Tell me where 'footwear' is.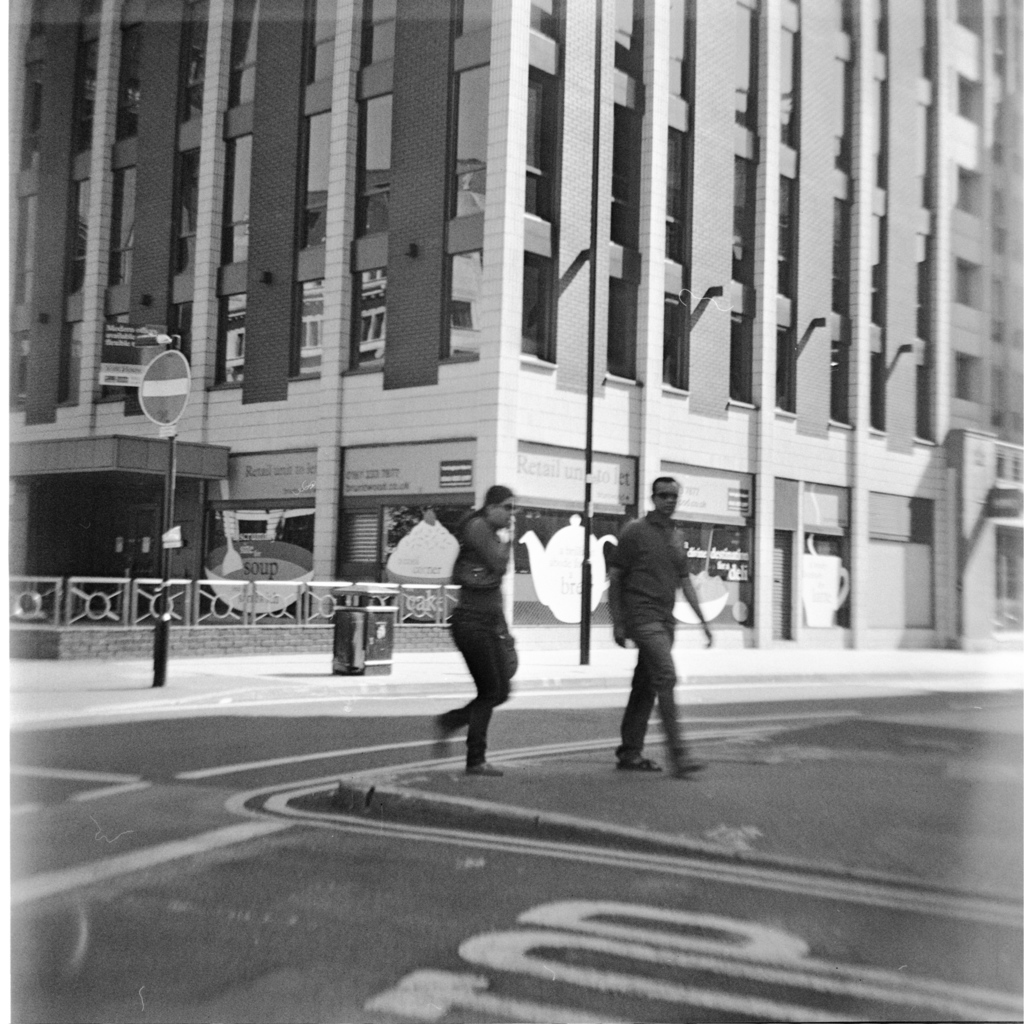
'footwear' is at <box>463,758,503,783</box>.
